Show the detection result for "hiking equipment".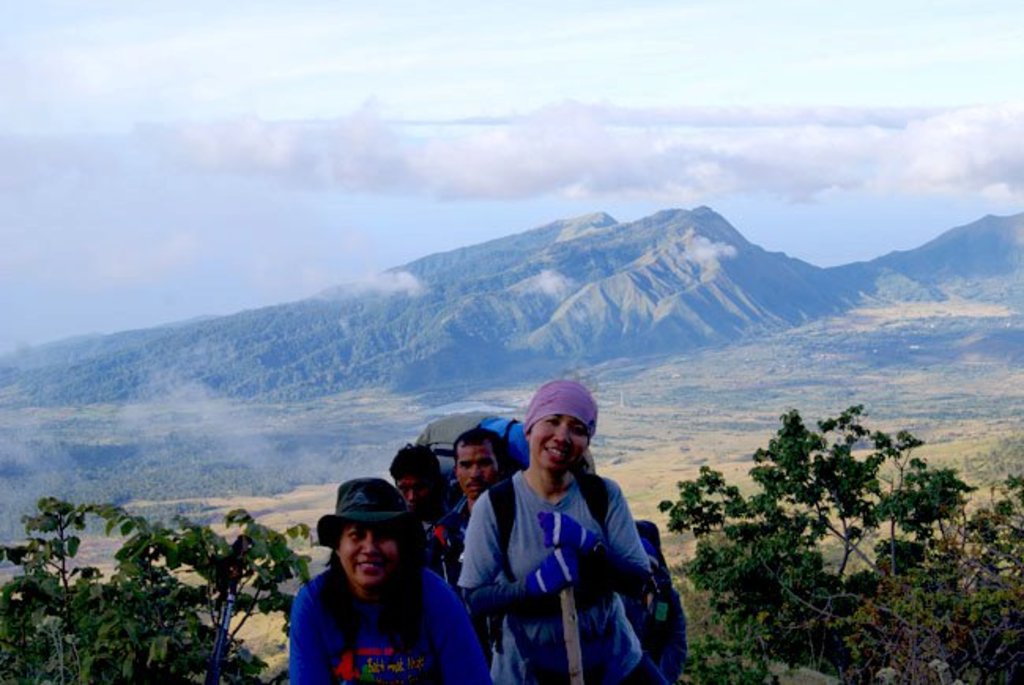
(559, 584, 586, 683).
